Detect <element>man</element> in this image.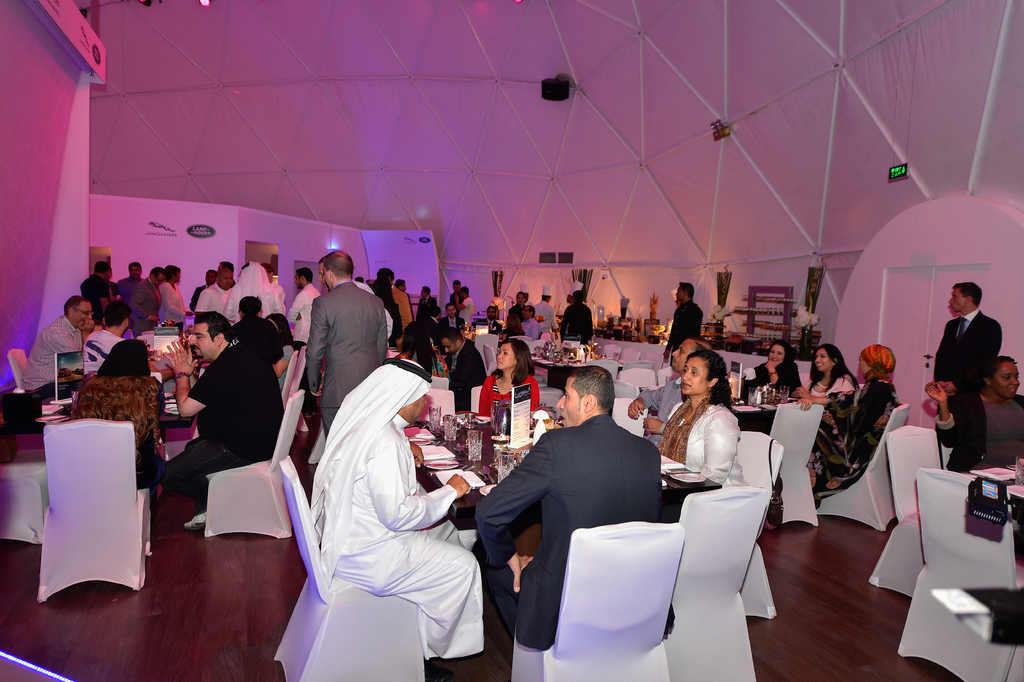
Detection: [left=15, top=288, right=100, bottom=406].
